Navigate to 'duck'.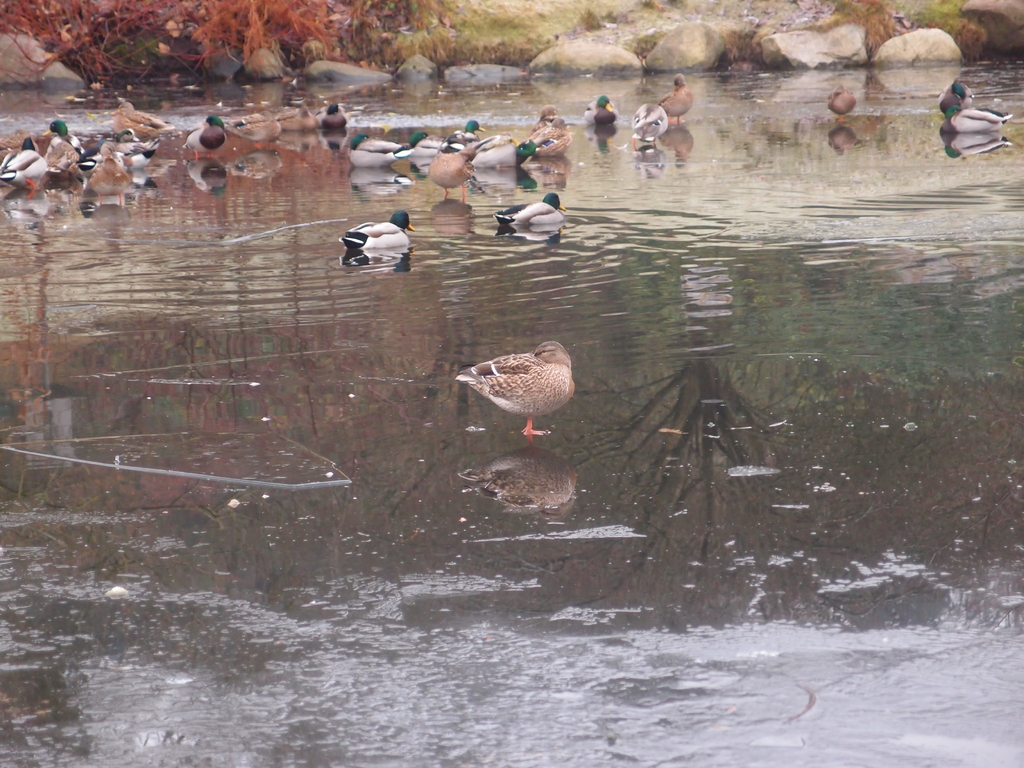
Navigation target: (left=0, top=132, right=56, bottom=199).
